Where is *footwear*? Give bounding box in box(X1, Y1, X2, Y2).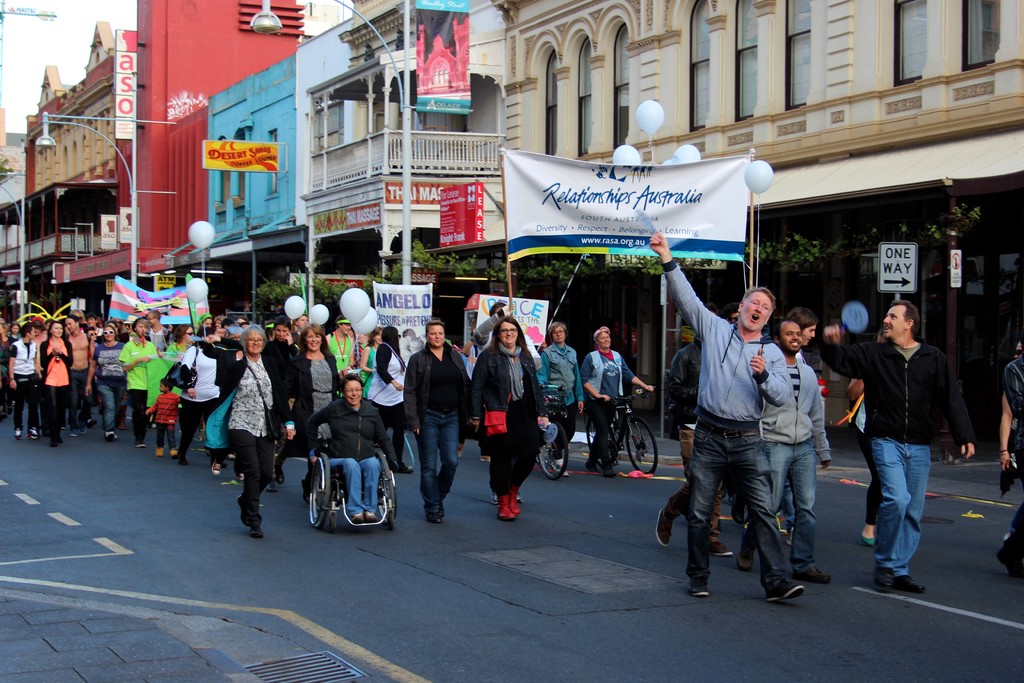
box(652, 509, 671, 546).
